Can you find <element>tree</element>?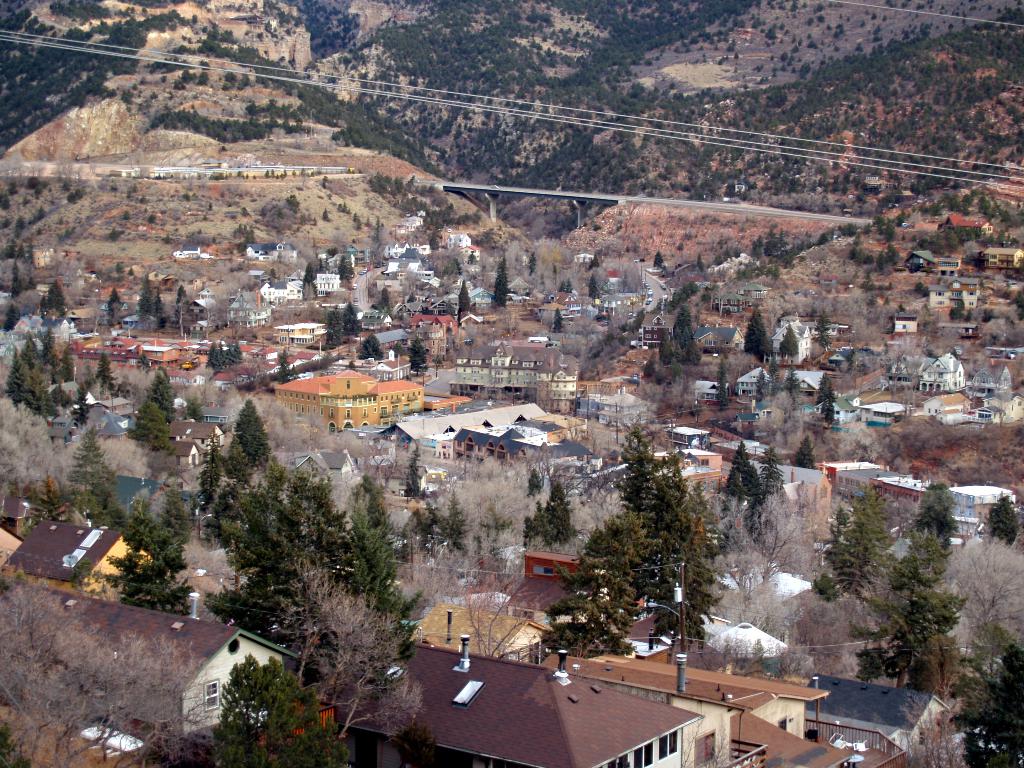
Yes, bounding box: select_region(548, 511, 670, 669).
